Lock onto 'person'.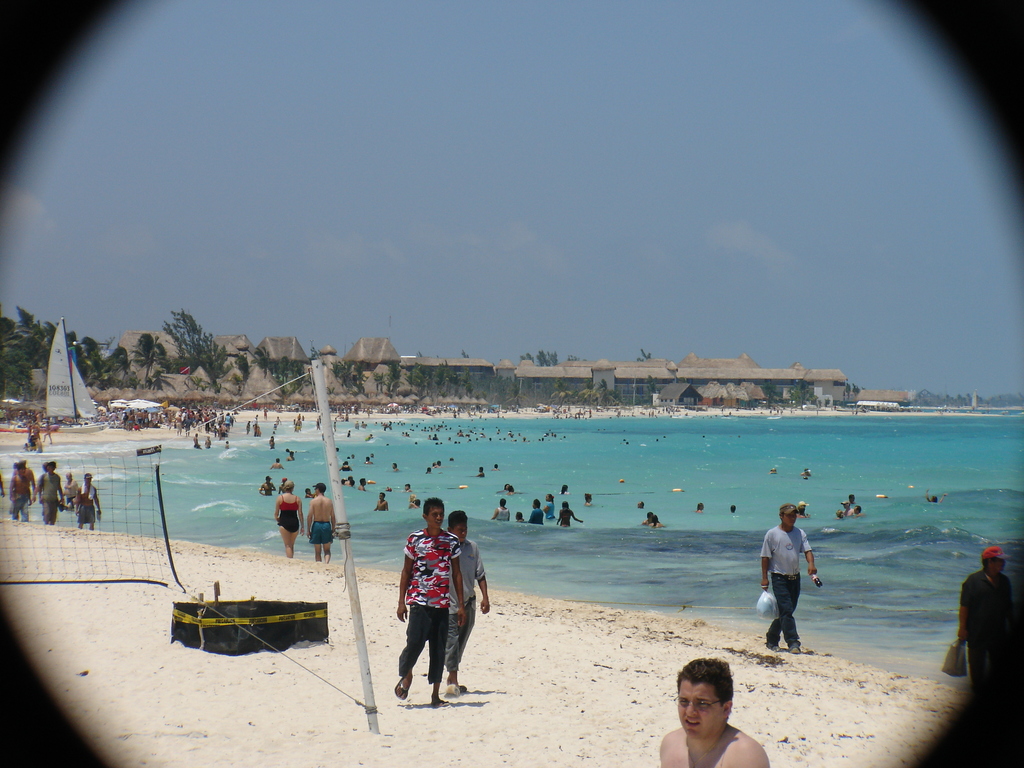
Locked: left=29, top=438, right=33, bottom=451.
